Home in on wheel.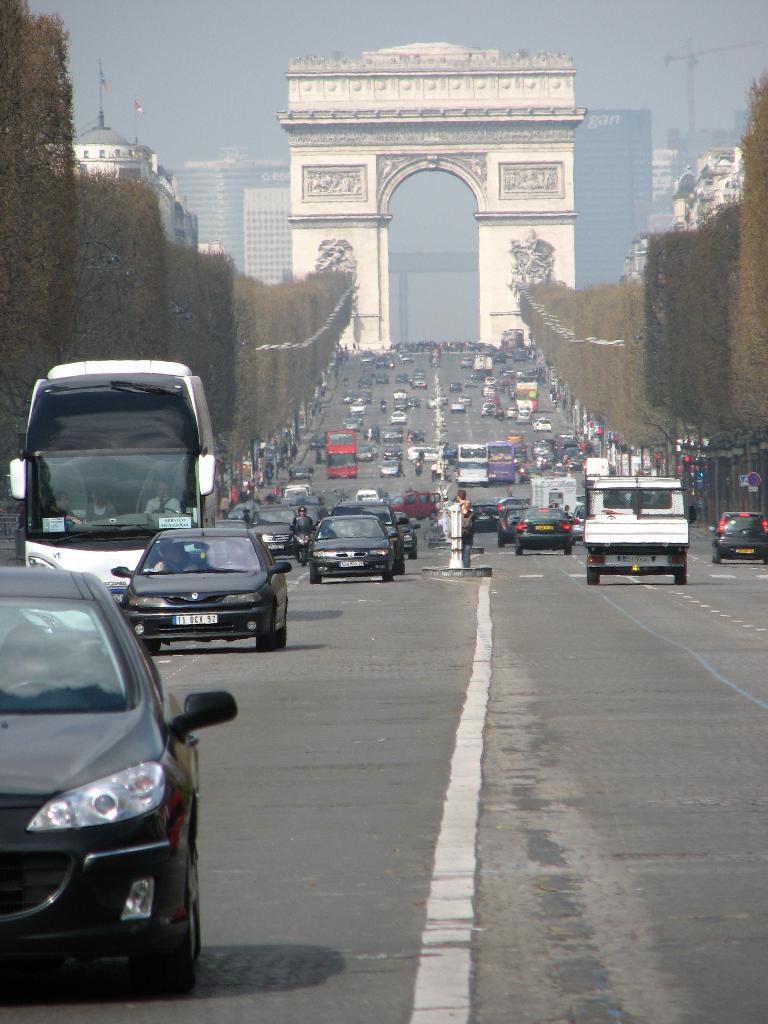
Homed in at 146,640,160,652.
